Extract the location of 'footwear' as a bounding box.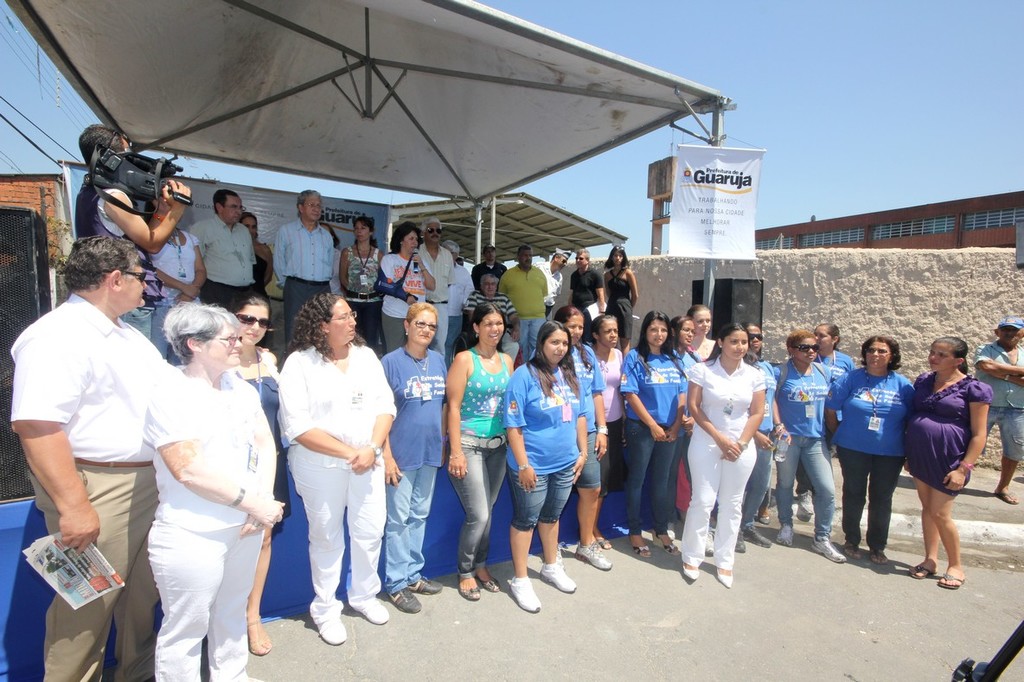
bbox=(243, 615, 273, 655).
